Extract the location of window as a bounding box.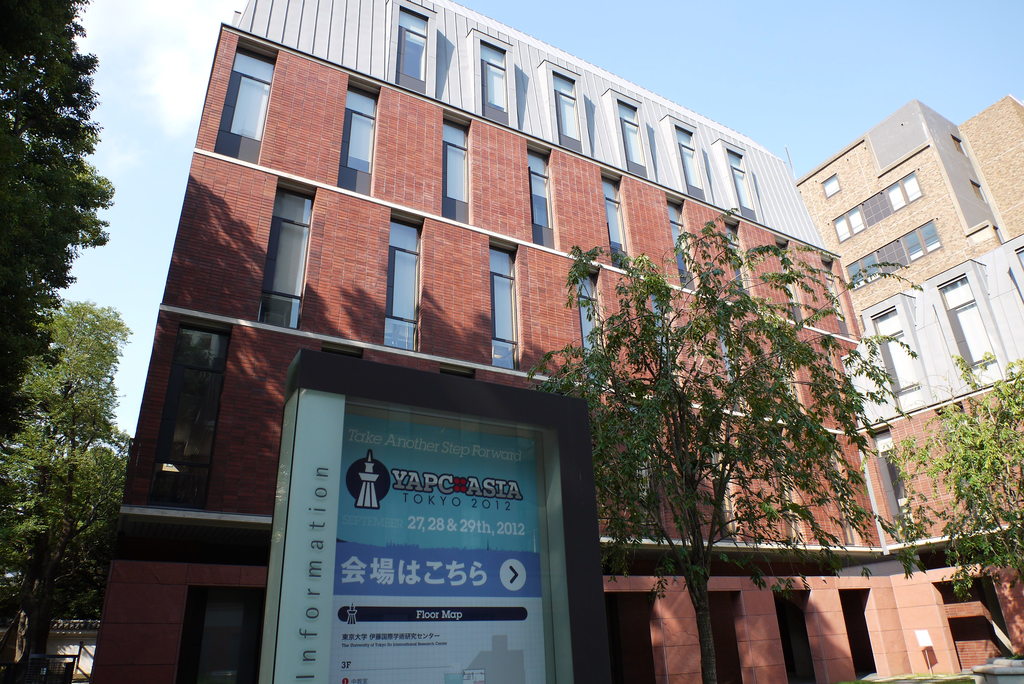
rect(726, 220, 748, 295).
